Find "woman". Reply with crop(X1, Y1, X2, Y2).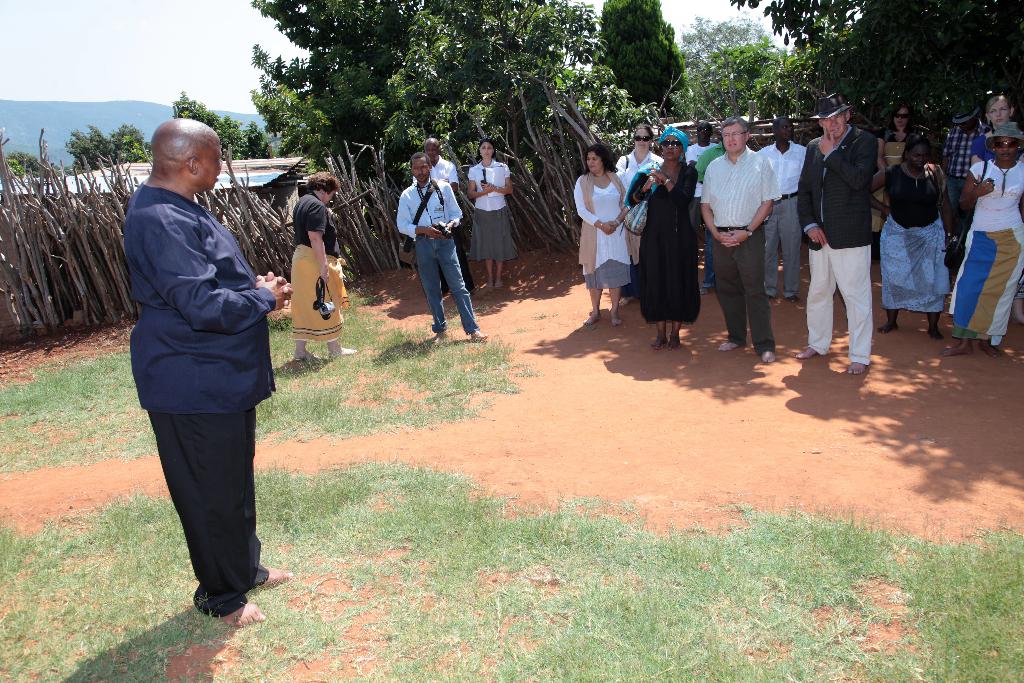
crop(940, 122, 1023, 357).
